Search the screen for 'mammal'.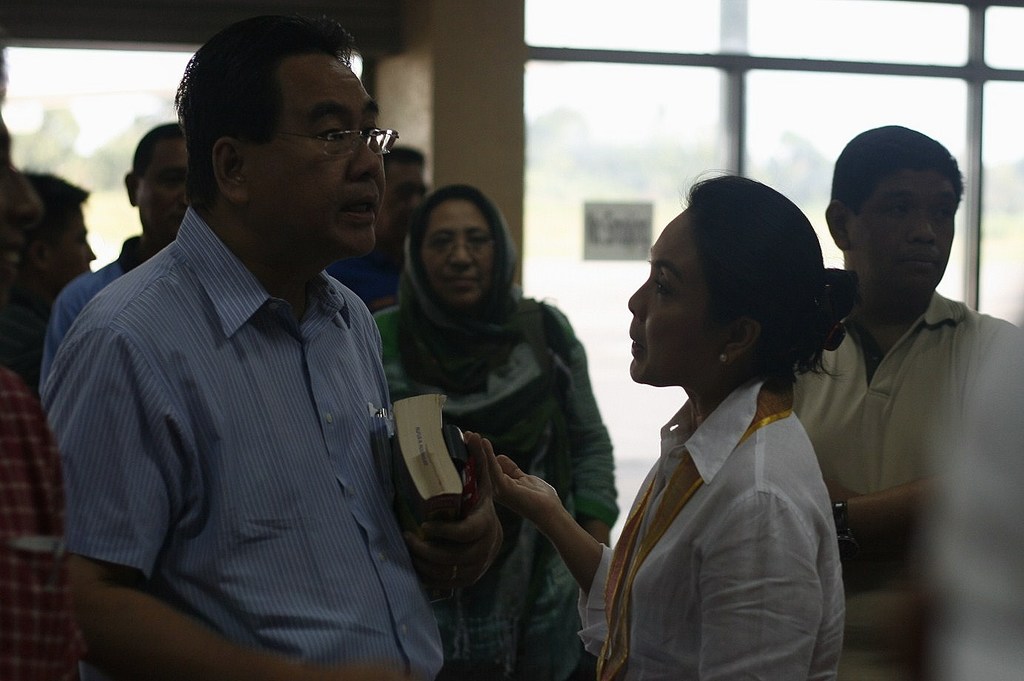
Found at x1=796, y1=118, x2=1023, y2=680.
